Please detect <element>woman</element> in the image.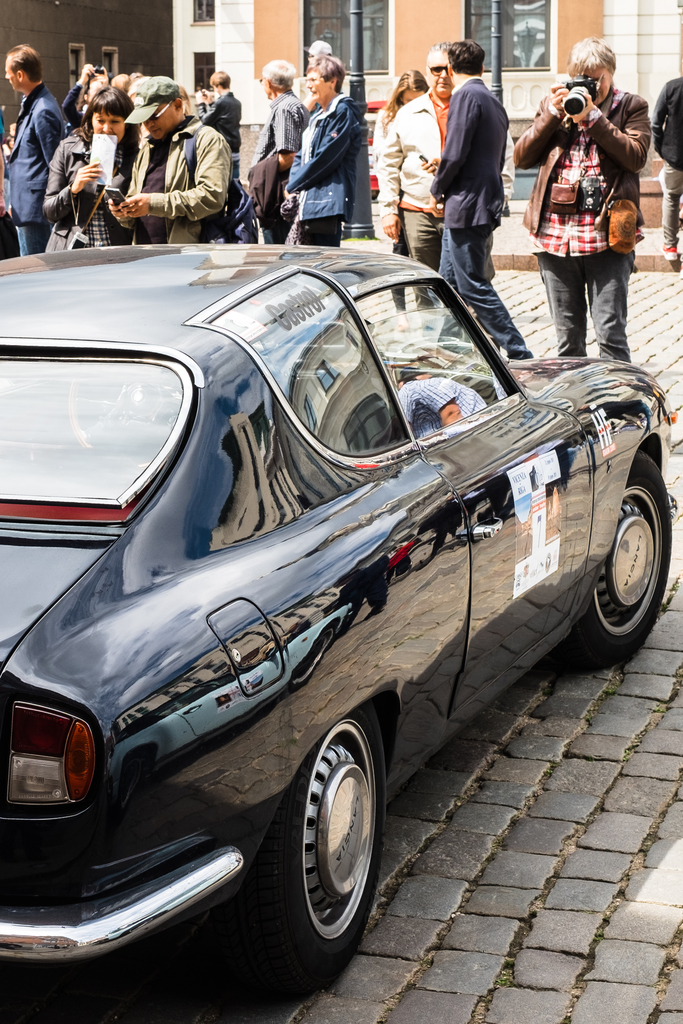
367, 65, 425, 161.
